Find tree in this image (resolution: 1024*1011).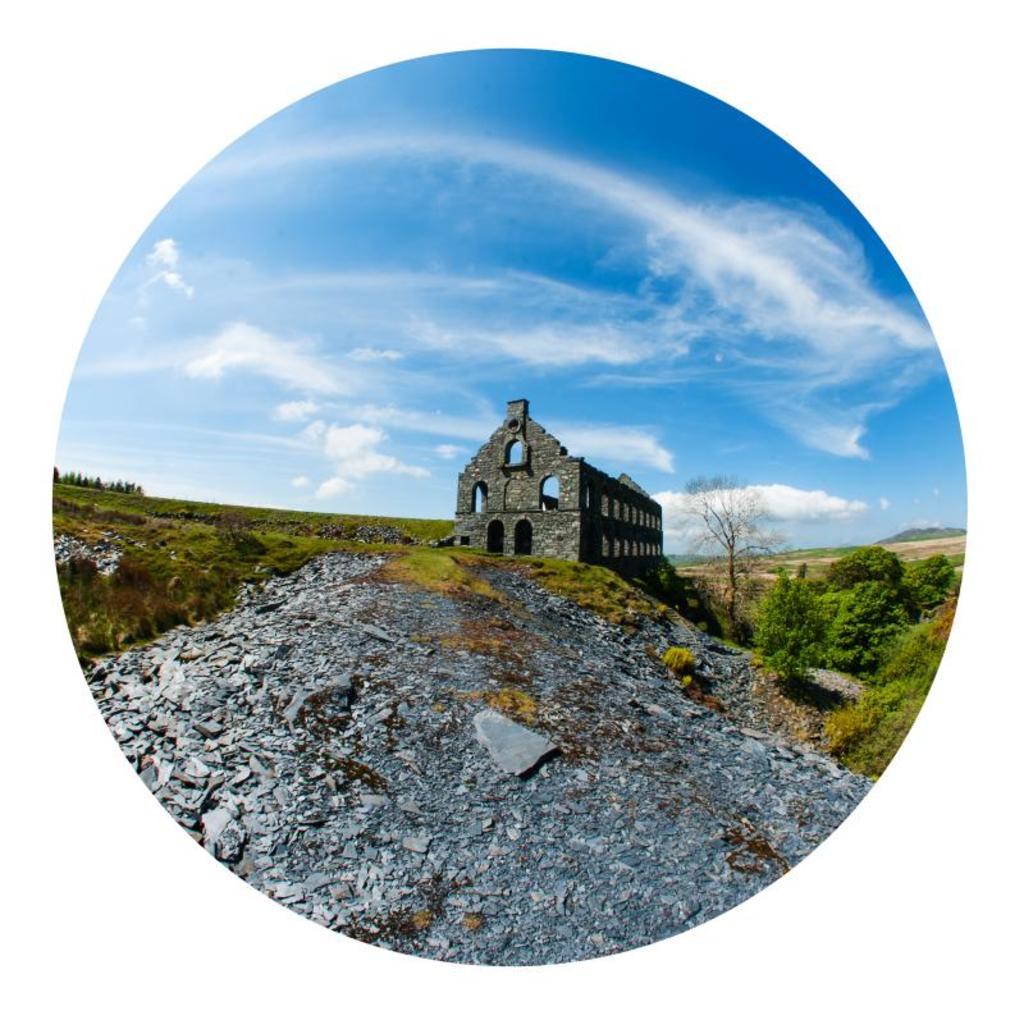
[left=676, top=467, right=797, bottom=627].
